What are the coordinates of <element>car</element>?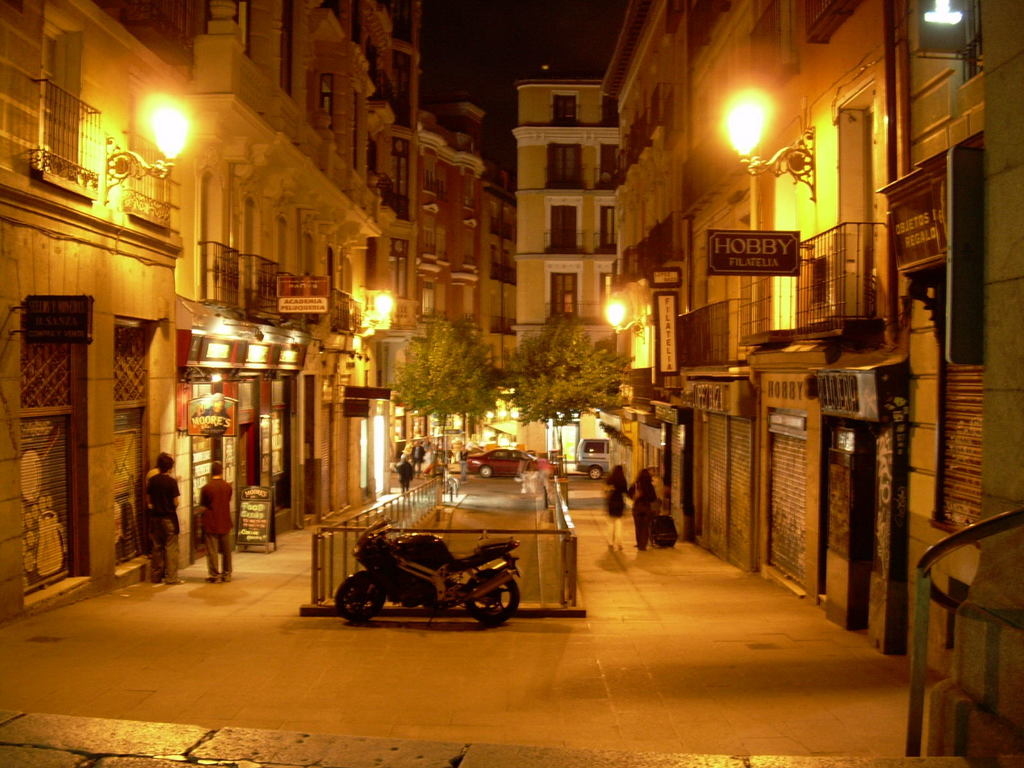
{"x1": 466, "y1": 448, "x2": 541, "y2": 480}.
